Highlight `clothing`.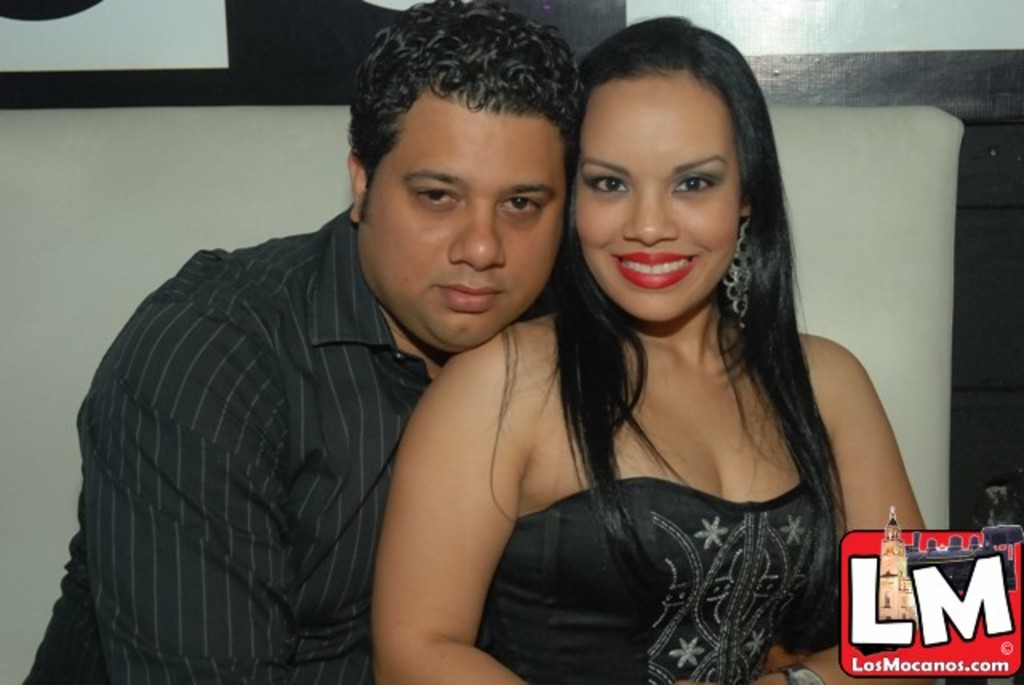
Highlighted region: l=472, t=475, r=837, b=683.
